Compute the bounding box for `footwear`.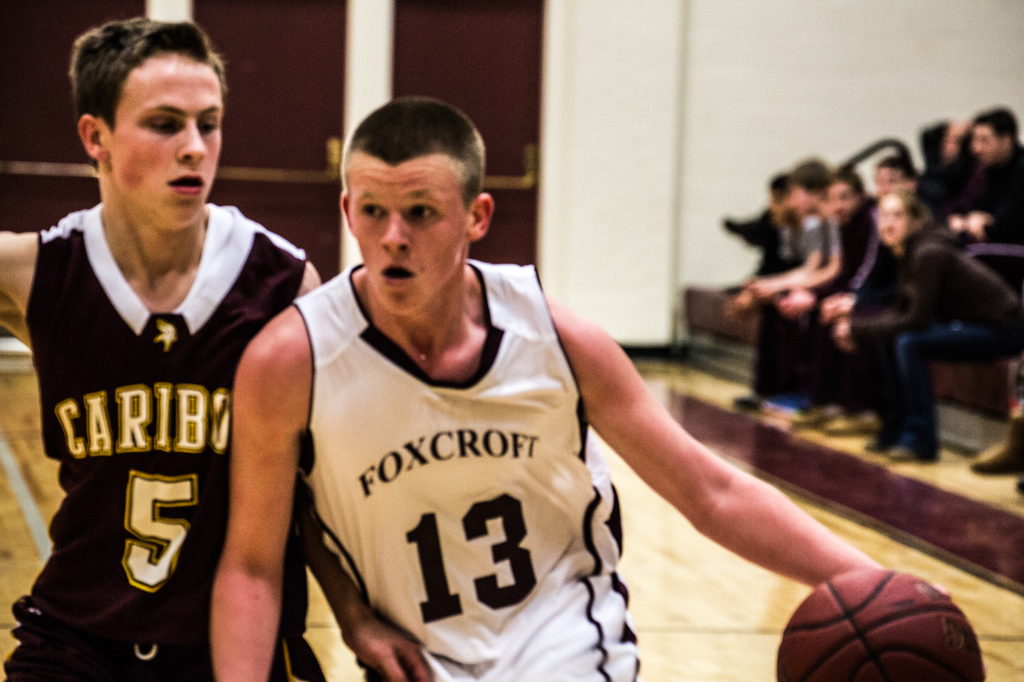
box=[792, 404, 837, 426].
